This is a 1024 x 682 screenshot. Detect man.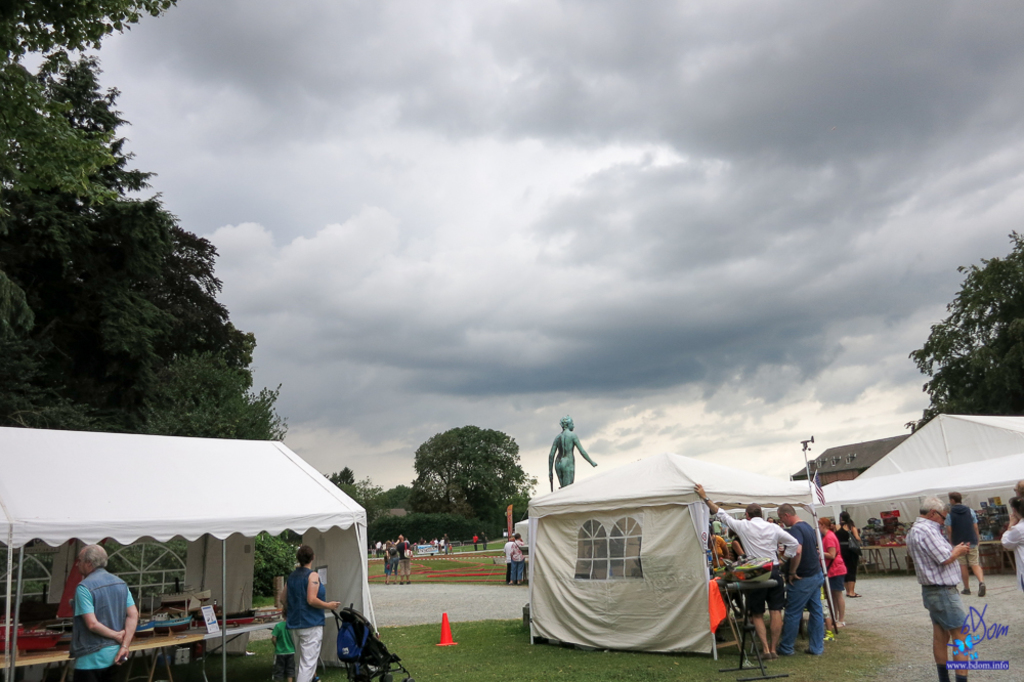
46:553:139:669.
